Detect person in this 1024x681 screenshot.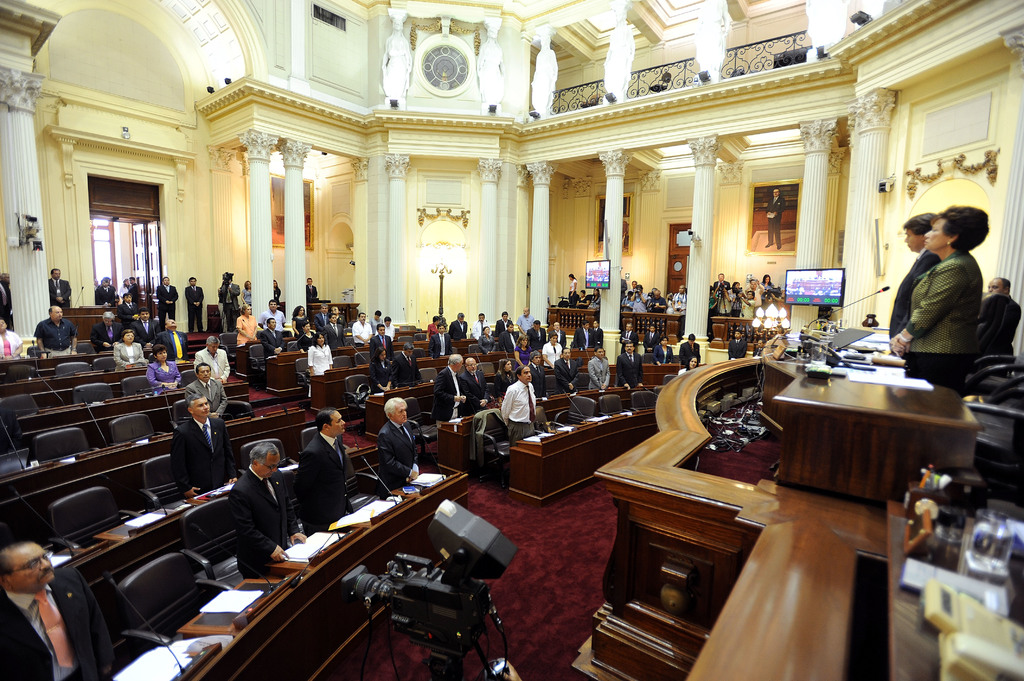
Detection: l=678, t=355, r=699, b=374.
